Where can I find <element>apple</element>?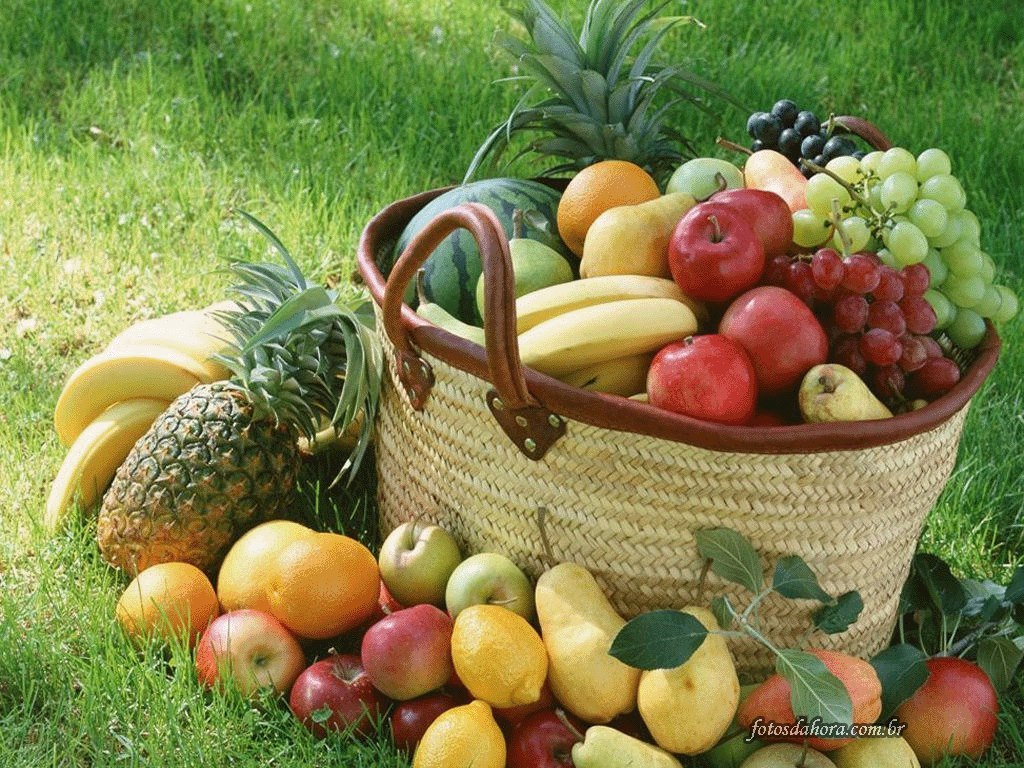
You can find it at [left=708, top=190, right=796, bottom=261].
